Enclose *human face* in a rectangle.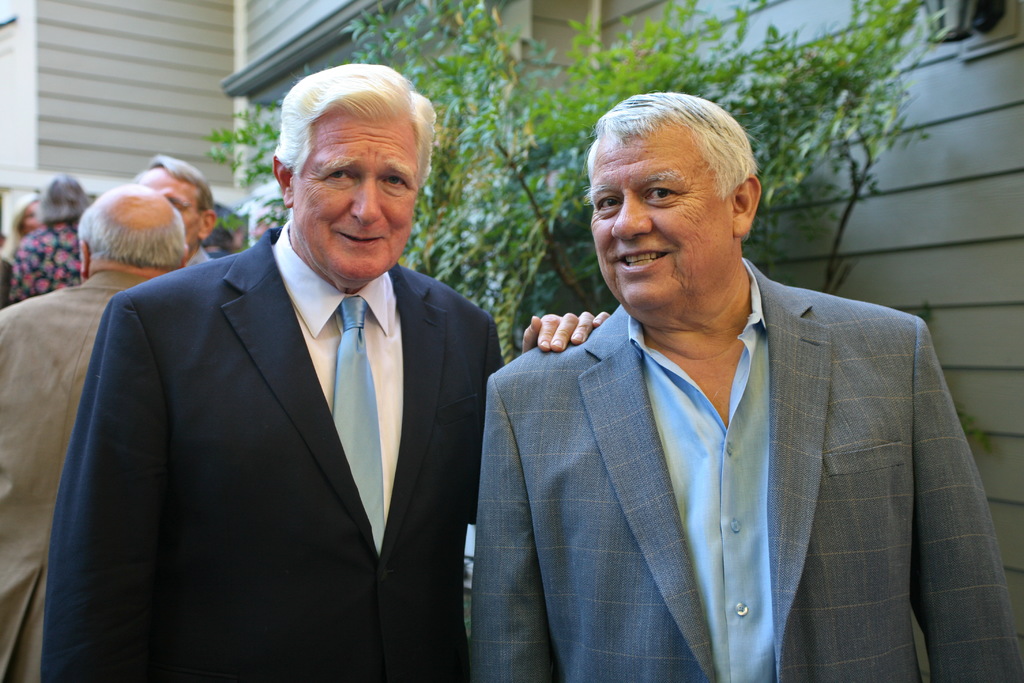
136:168:204:245.
